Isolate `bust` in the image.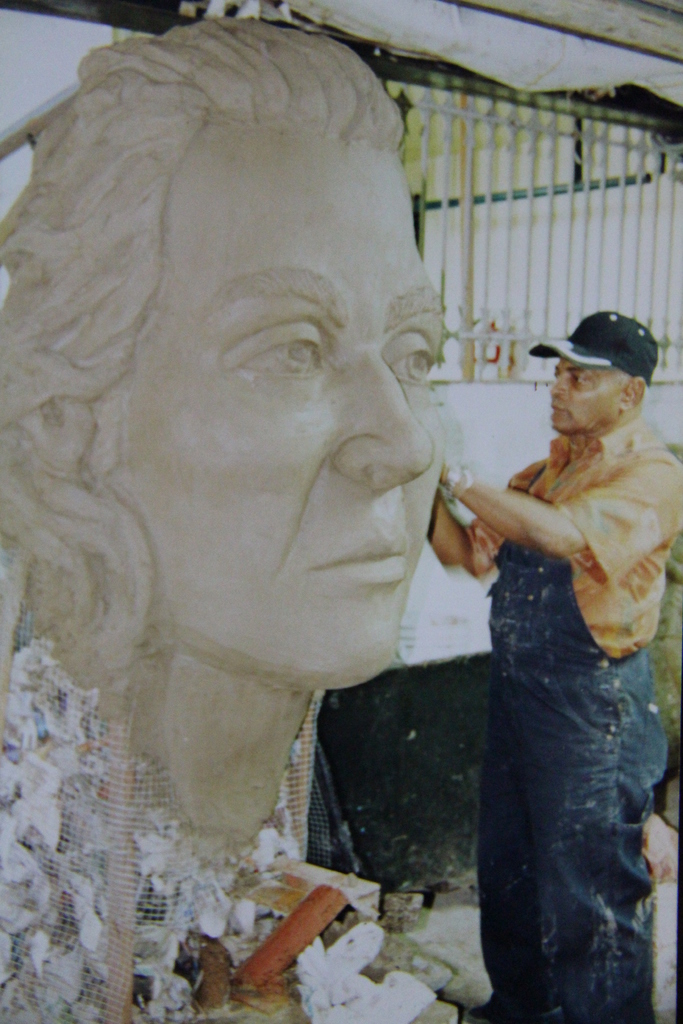
Isolated region: bbox=(0, 18, 446, 900).
